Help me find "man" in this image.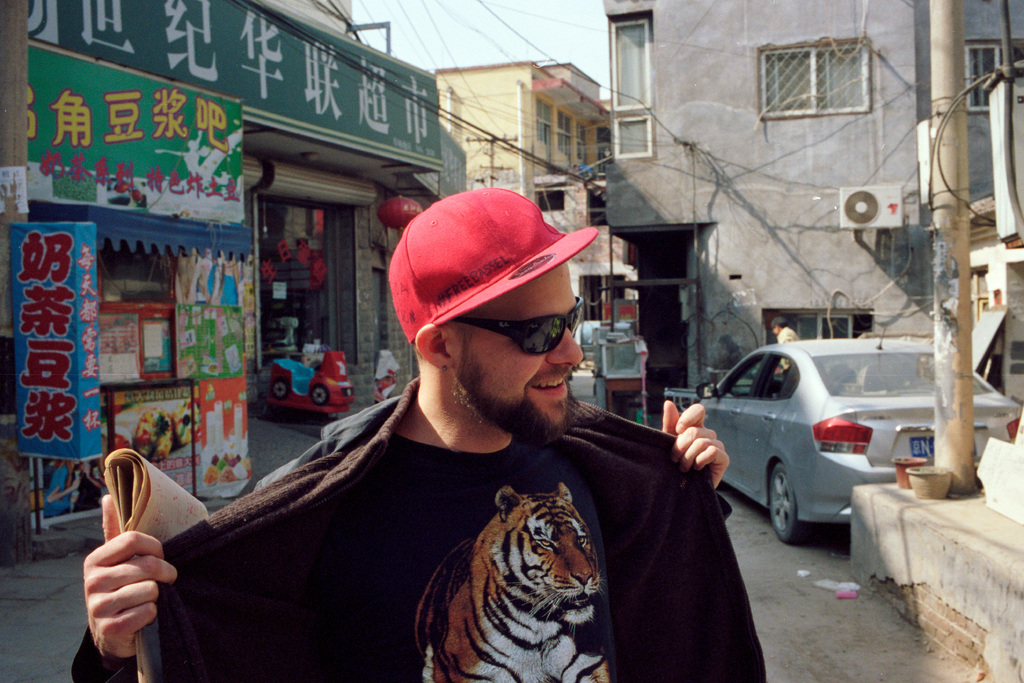
Found it: 771 317 799 367.
